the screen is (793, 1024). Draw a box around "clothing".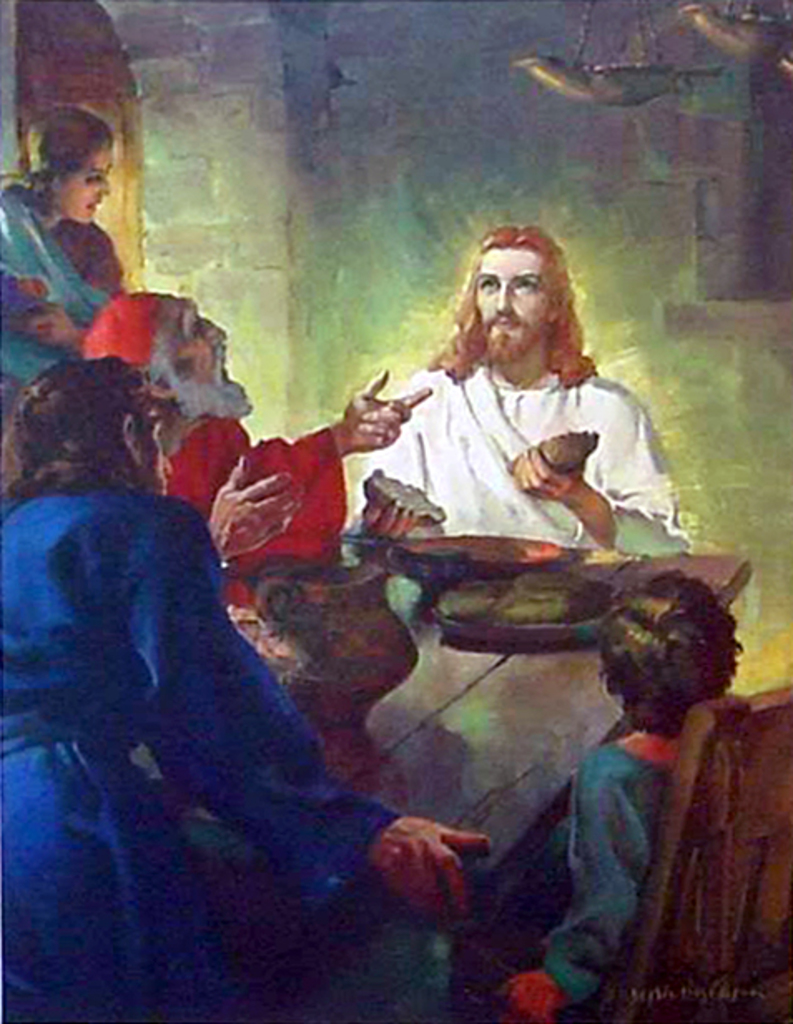
select_region(0, 178, 120, 384).
